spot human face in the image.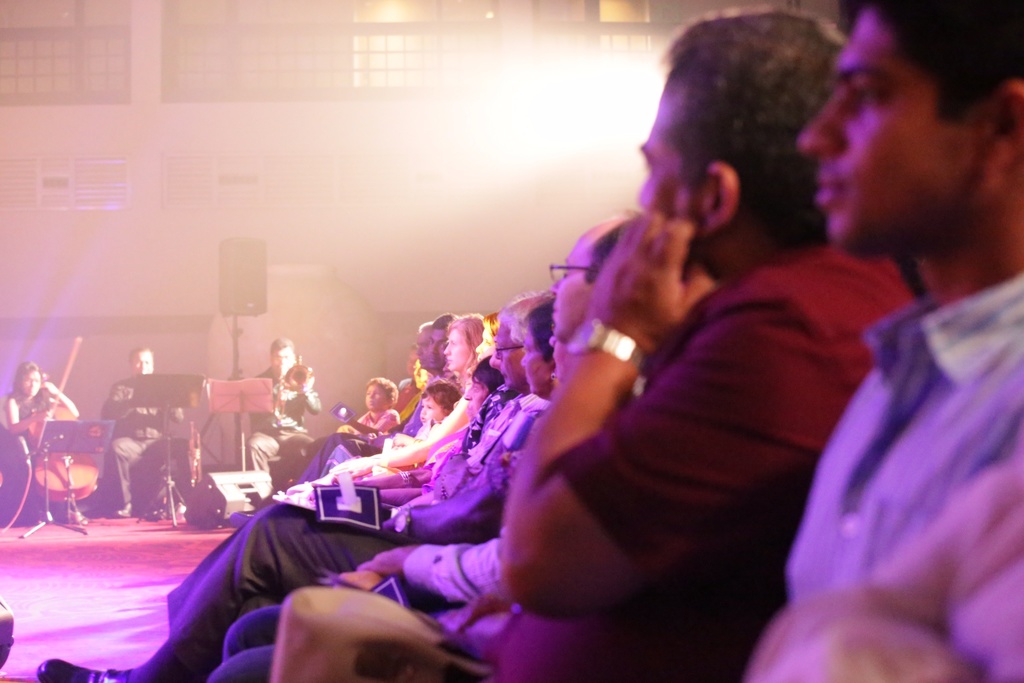
human face found at select_region(422, 389, 441, 429).
